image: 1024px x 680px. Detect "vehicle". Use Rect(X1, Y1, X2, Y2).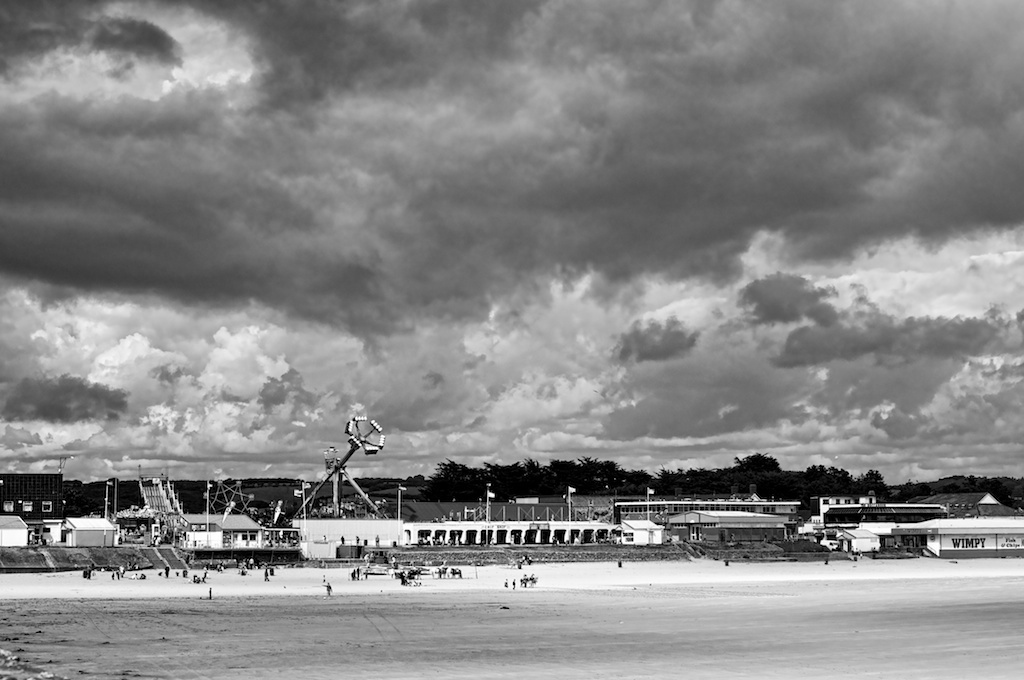
Rect(272, 402, 382, 559).
